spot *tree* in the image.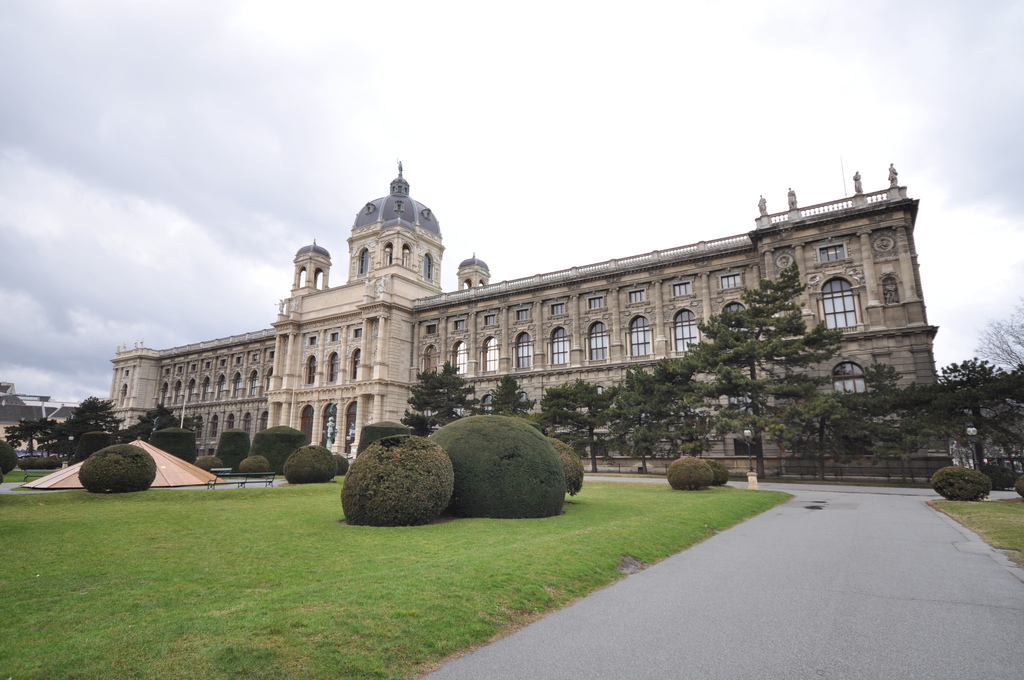
*tree* found at detection(935, 308, 1016, 487).
